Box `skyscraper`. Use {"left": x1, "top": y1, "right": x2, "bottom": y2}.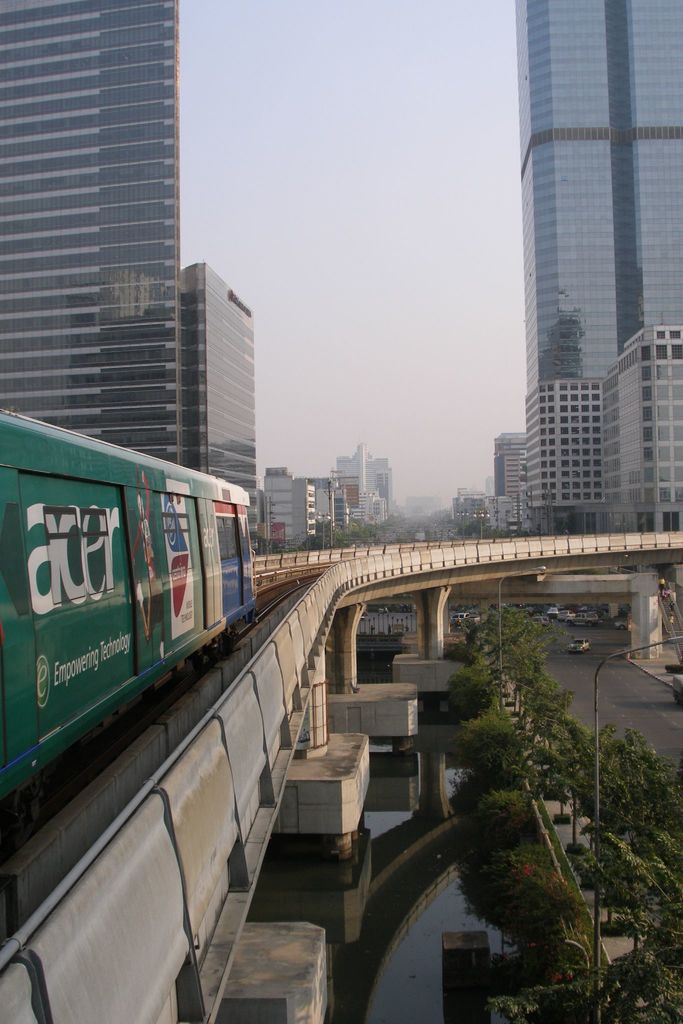
{"left": 0, "top": 0, "right": 194, "bottom": 467}.
